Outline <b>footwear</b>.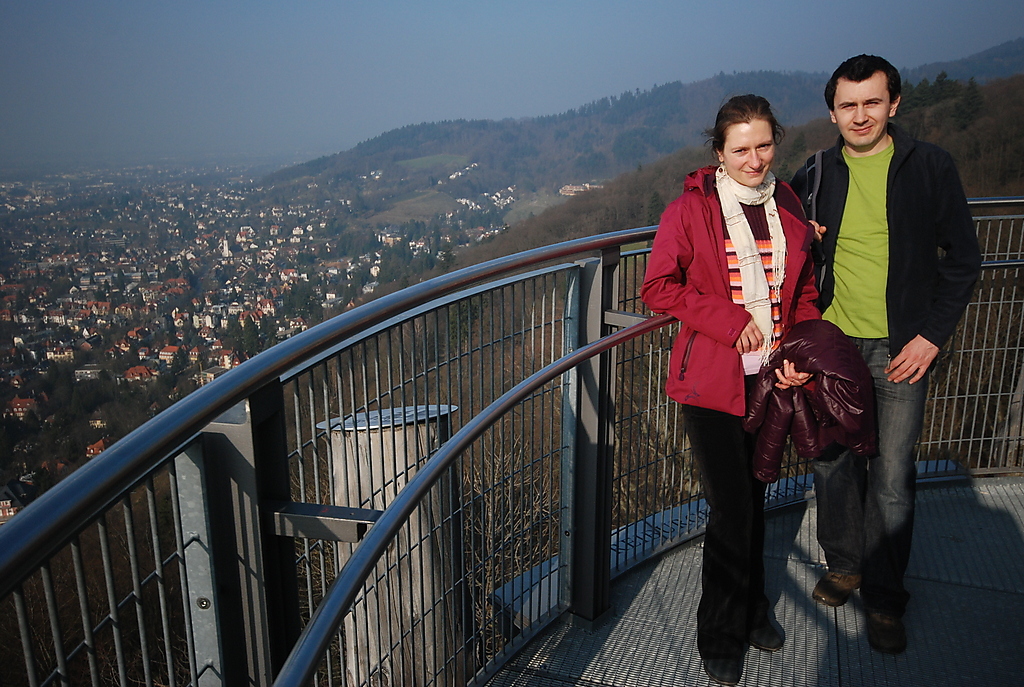
Outline: box=[868, 597, 902, 652].
